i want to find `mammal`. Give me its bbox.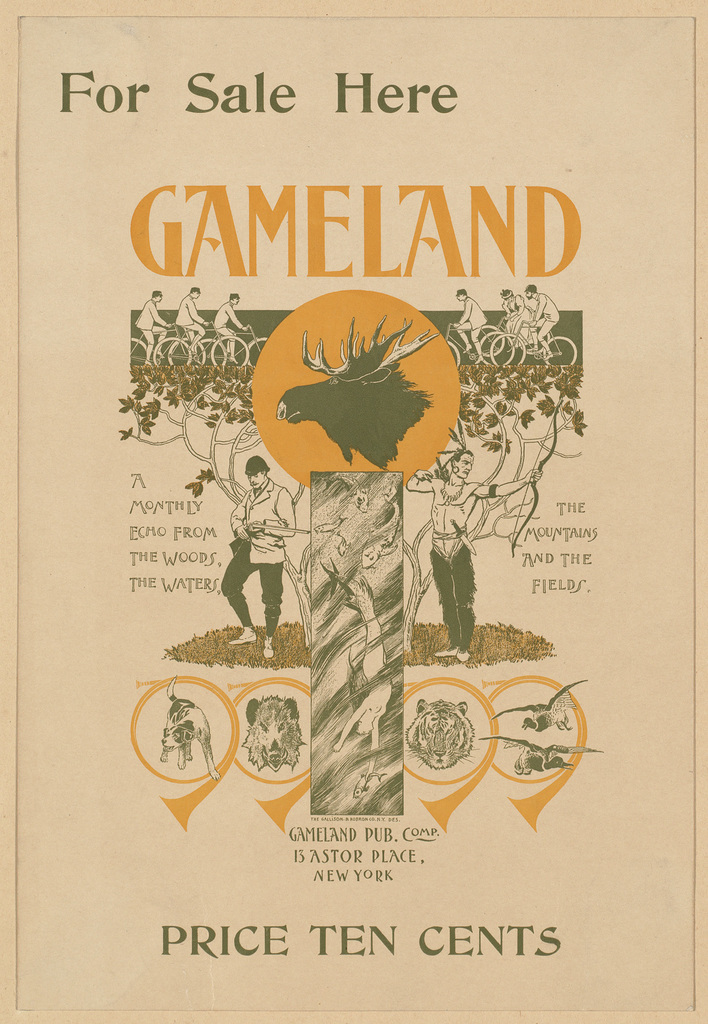
<region>213, 292, 249, 364</region>.
